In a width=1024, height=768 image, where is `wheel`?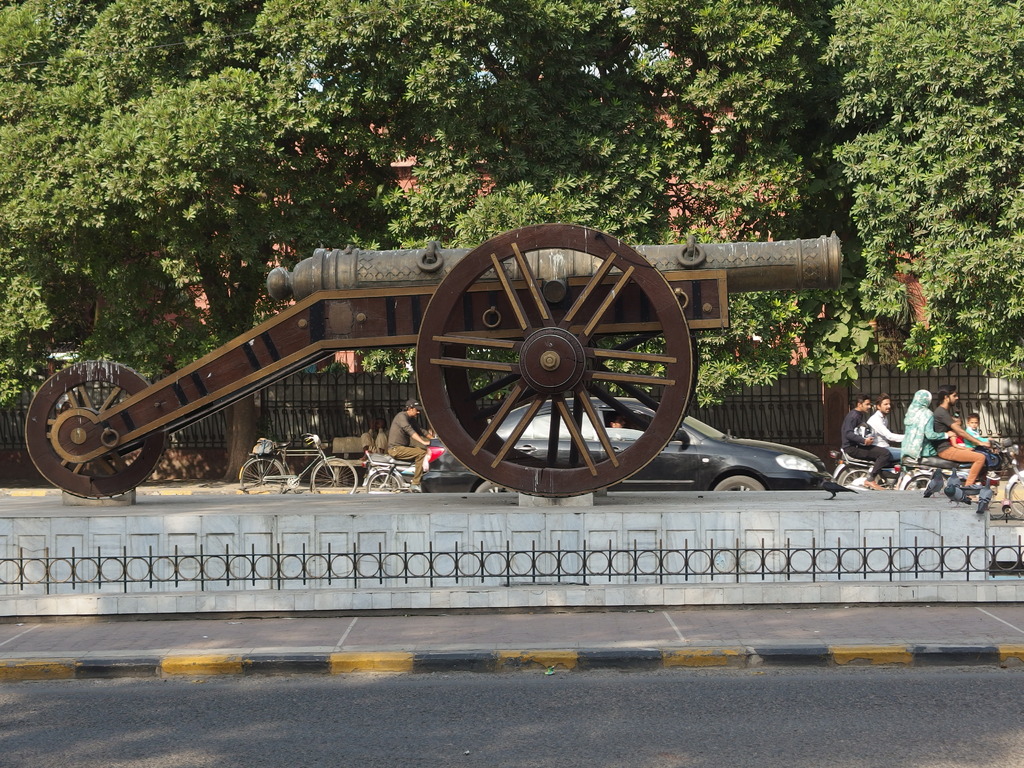
l=1002, t=474, r=1023, b=517.
